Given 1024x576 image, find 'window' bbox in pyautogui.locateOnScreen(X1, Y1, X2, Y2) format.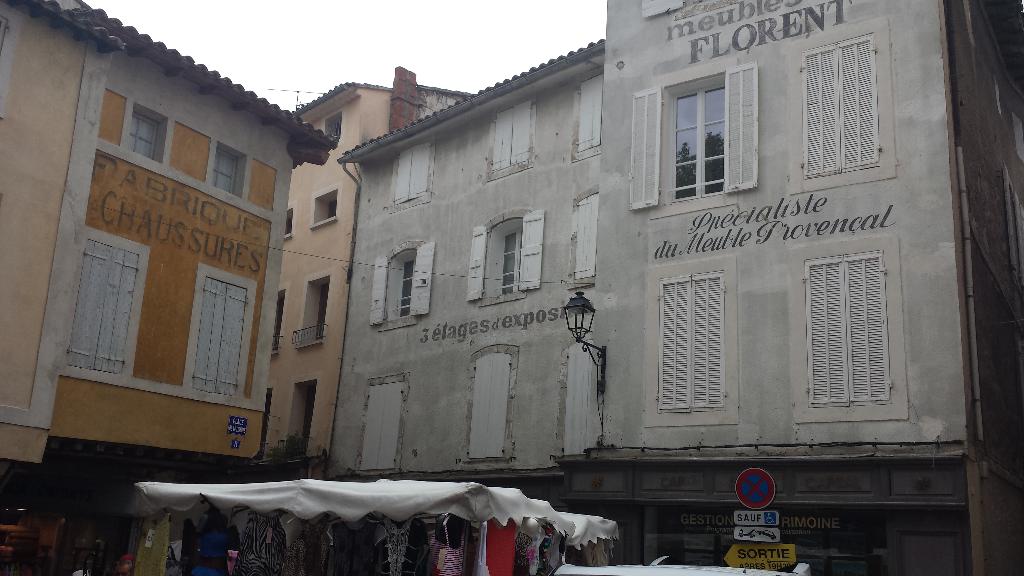
pyautogui.locateOnScreen(624, 53, 758, 221).
